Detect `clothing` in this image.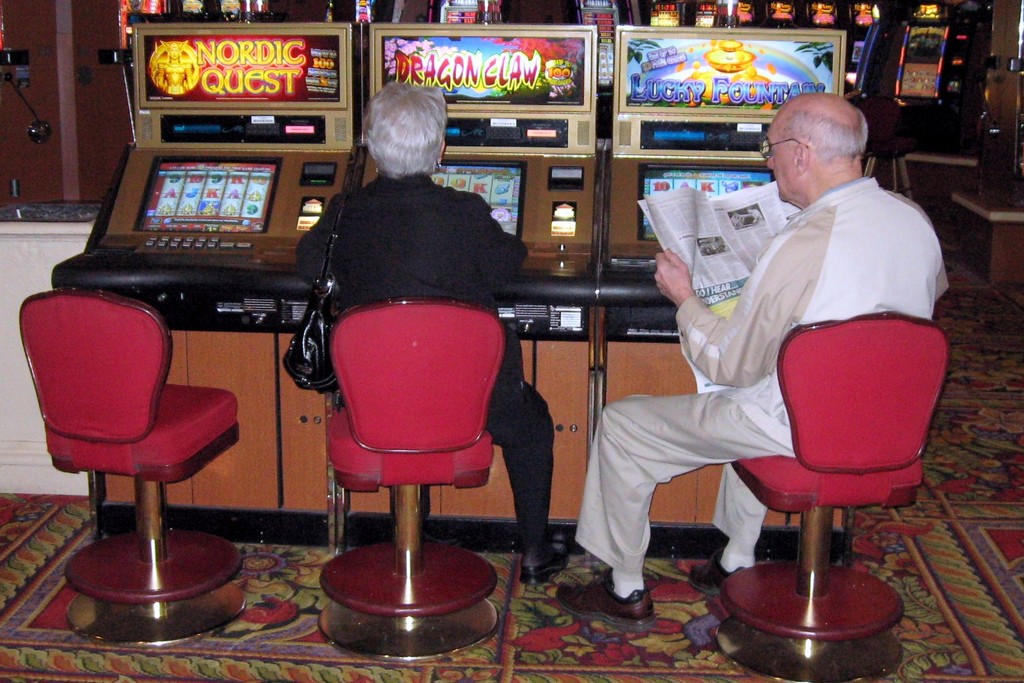
Detection: detection(300, 172, 562, 555).
